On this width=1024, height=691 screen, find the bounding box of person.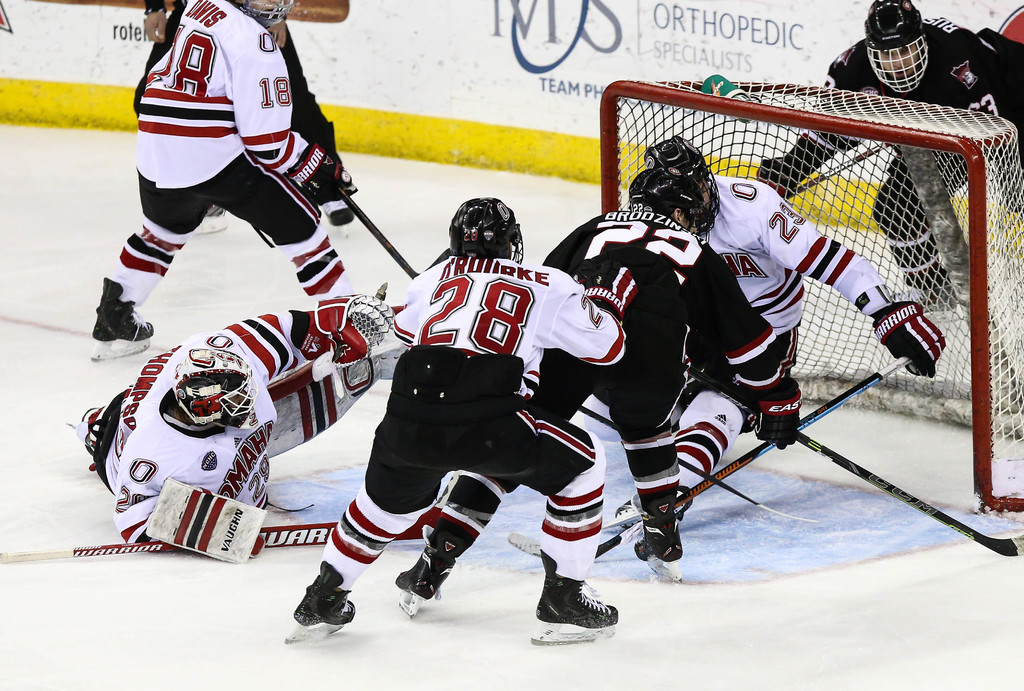
Bounding box: (x1=756, y1=0, x2=1023, y2=313).
